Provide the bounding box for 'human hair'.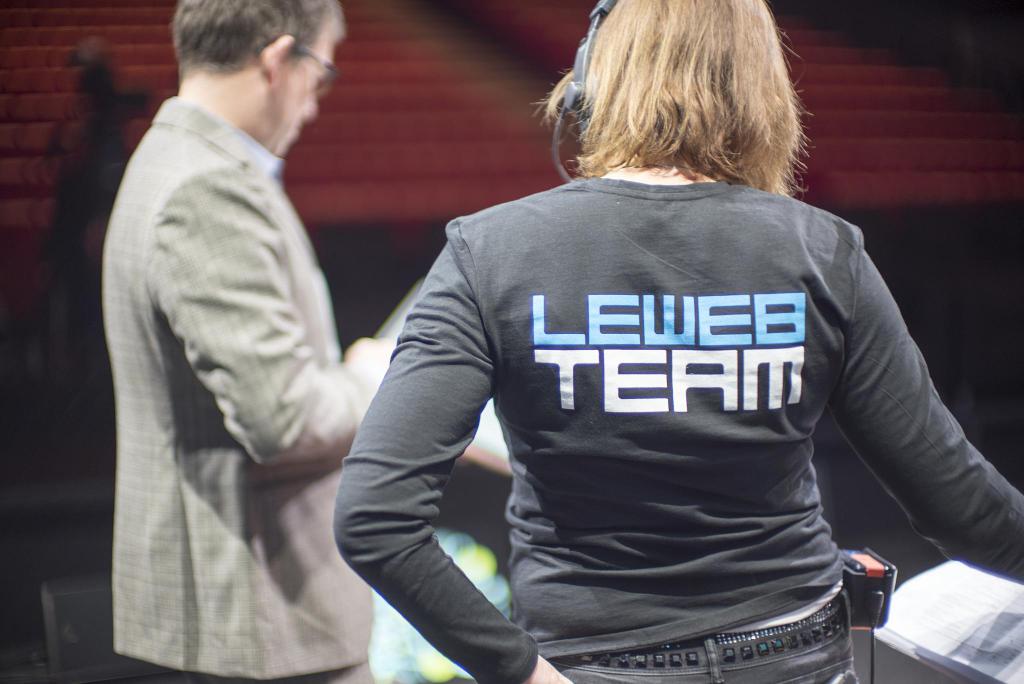
crop(554, 0, 808, 213).
